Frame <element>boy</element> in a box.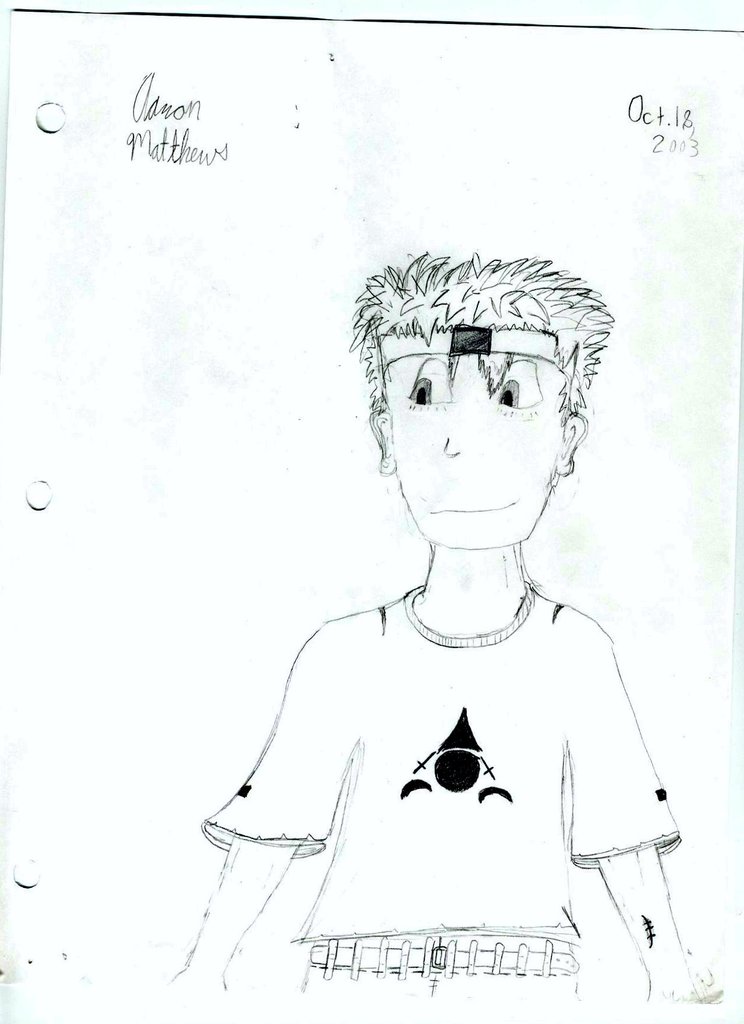
(173,243,737,1011).
